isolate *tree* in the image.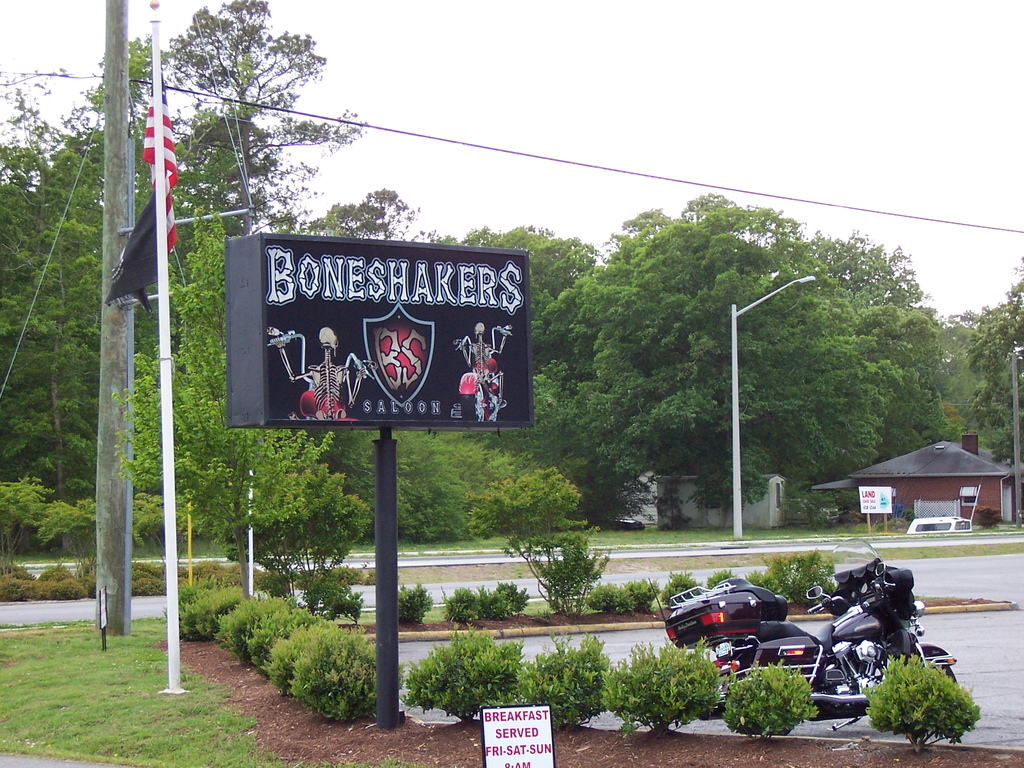
Isolated region: x1=661, y1=566, x2=703, y2=618.
